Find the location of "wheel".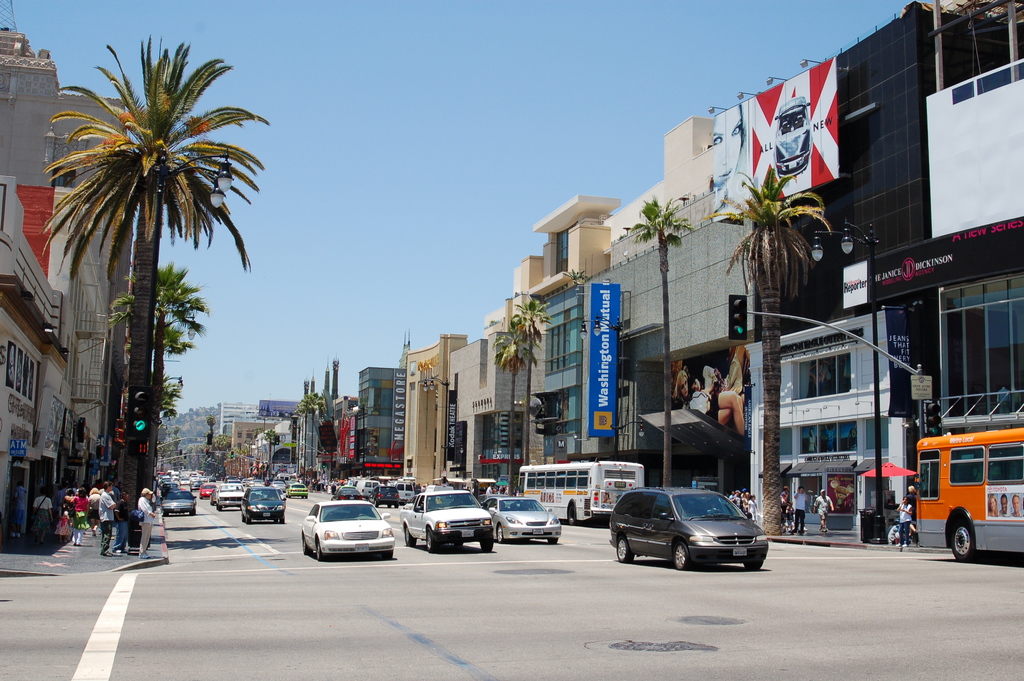
Location: {"x1": 951, "y1": 521, "x2": 977, "y2": 562}.
